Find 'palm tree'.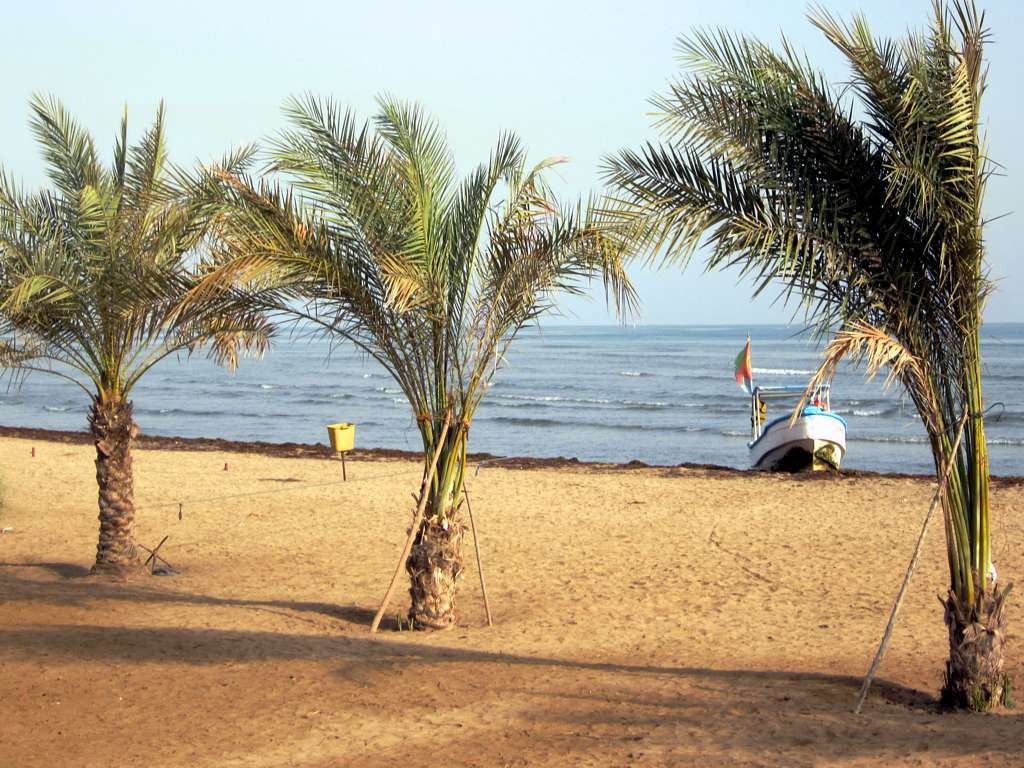
636:6:993:688.
